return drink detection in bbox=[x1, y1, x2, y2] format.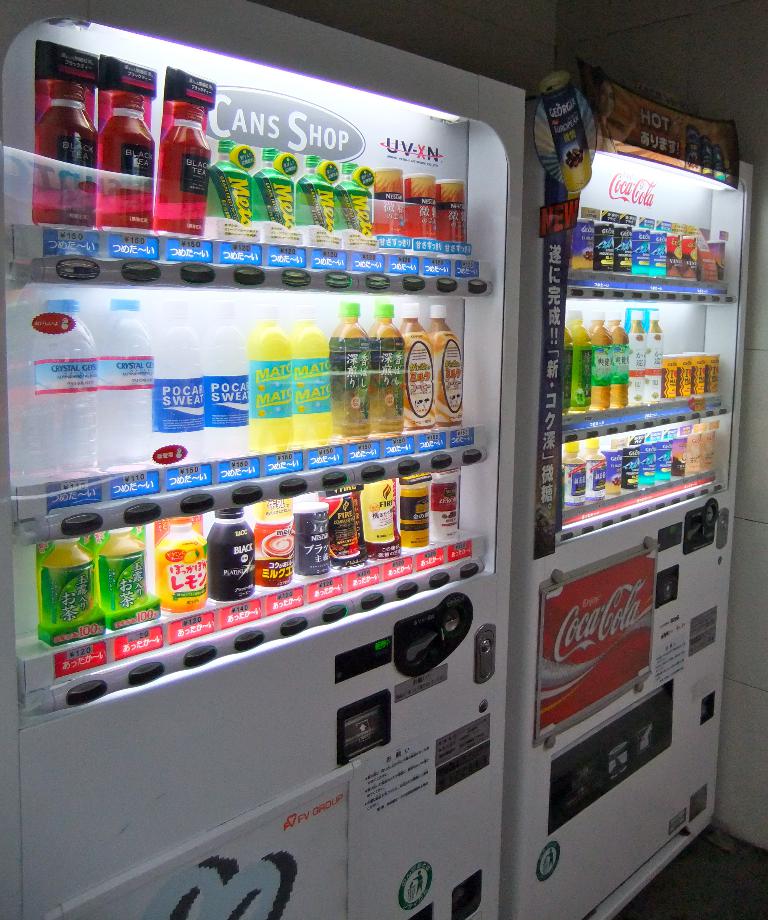
bbox=[397, 301, 433, 430].
